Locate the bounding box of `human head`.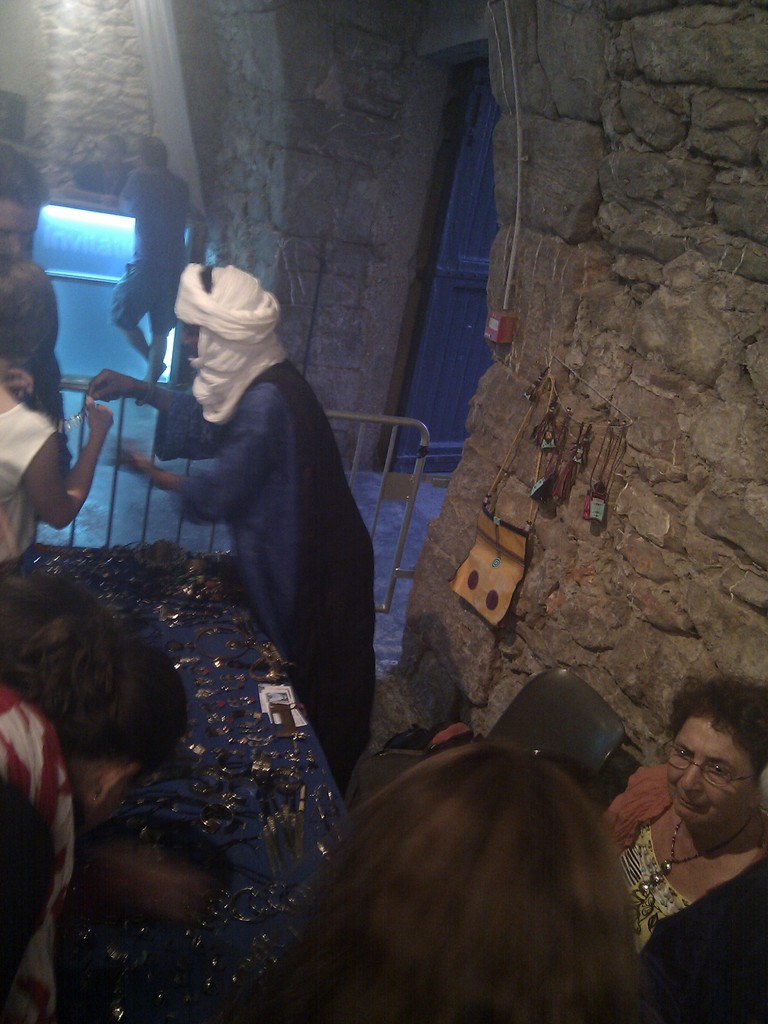
Bounding box: 322/748/635/1023.
